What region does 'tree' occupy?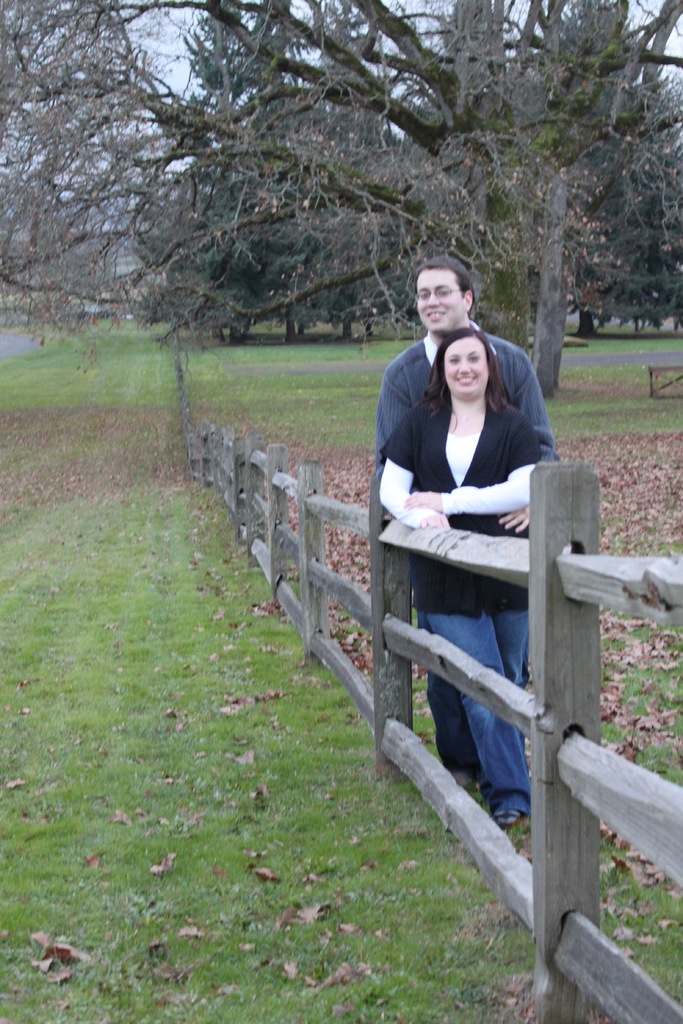
(left=126, top=120, right=447, bottom=344).
